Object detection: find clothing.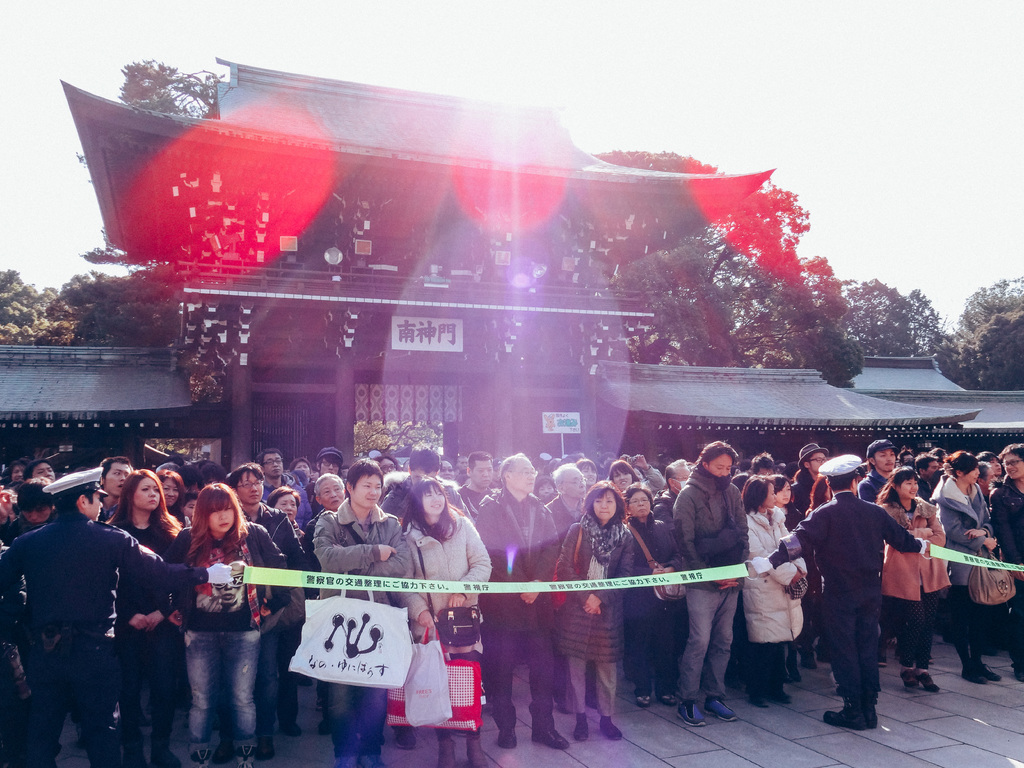
region(857, 467, 889, 502).
